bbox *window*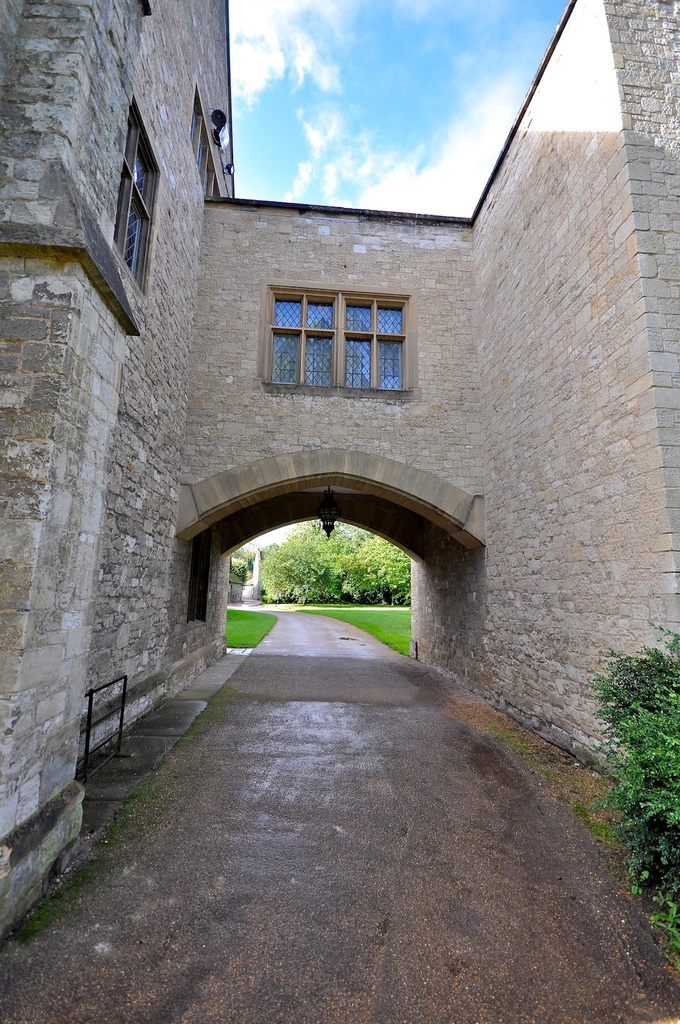
257:267:418:391
